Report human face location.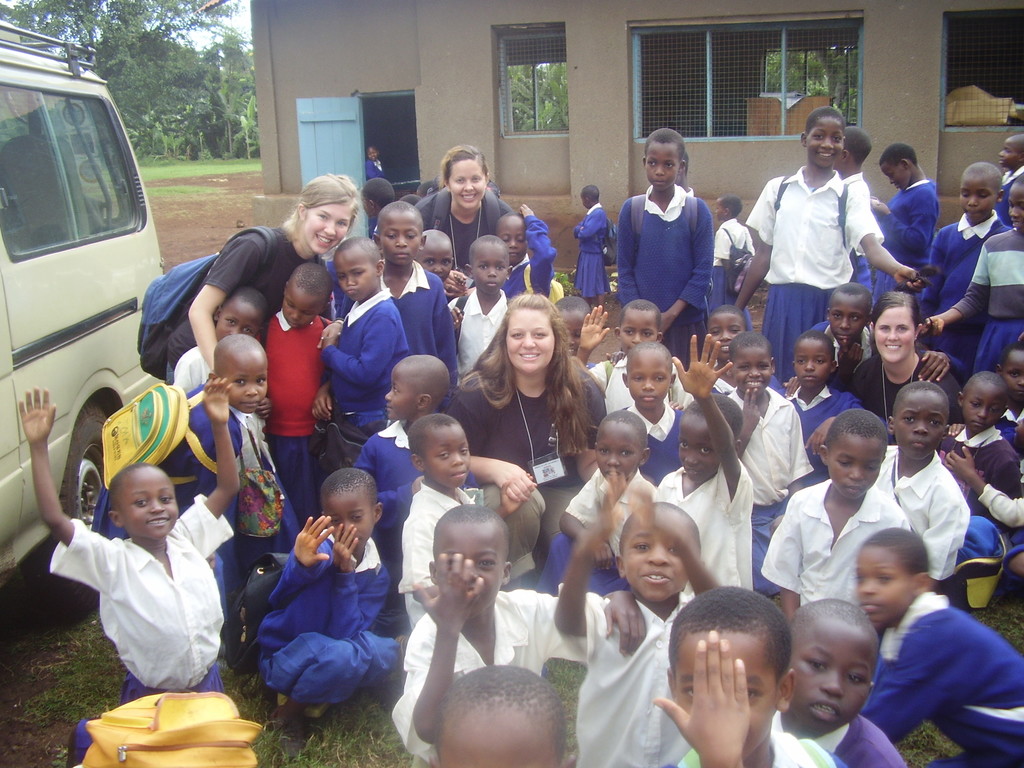
Report: [left=496, top=220, right=525, bottom=262].
